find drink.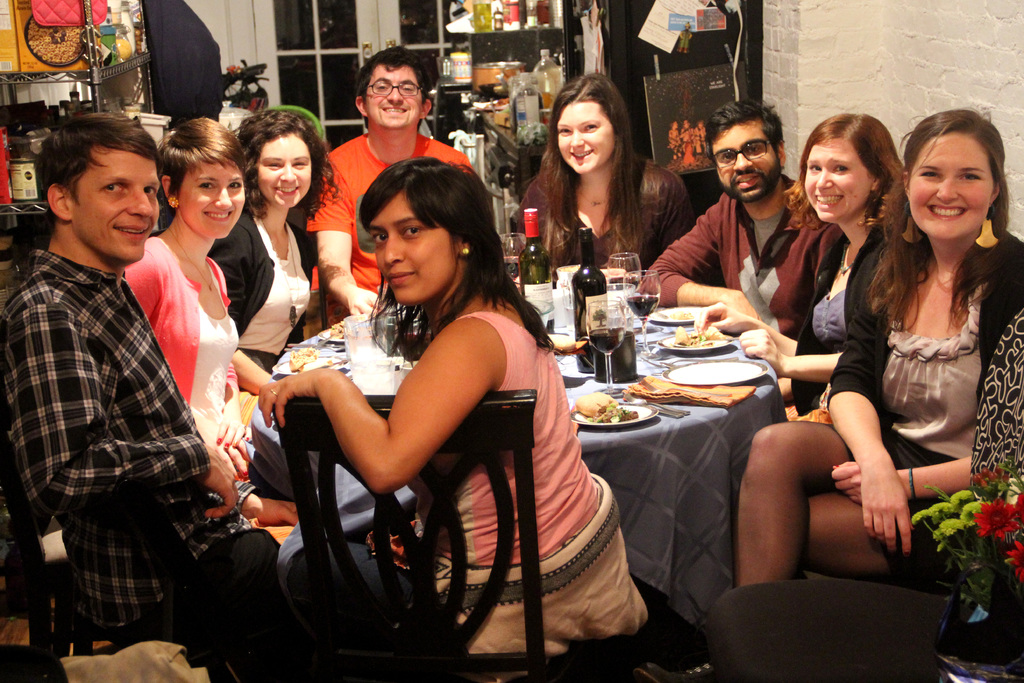
l=506, t=69, r=546, b=140.
